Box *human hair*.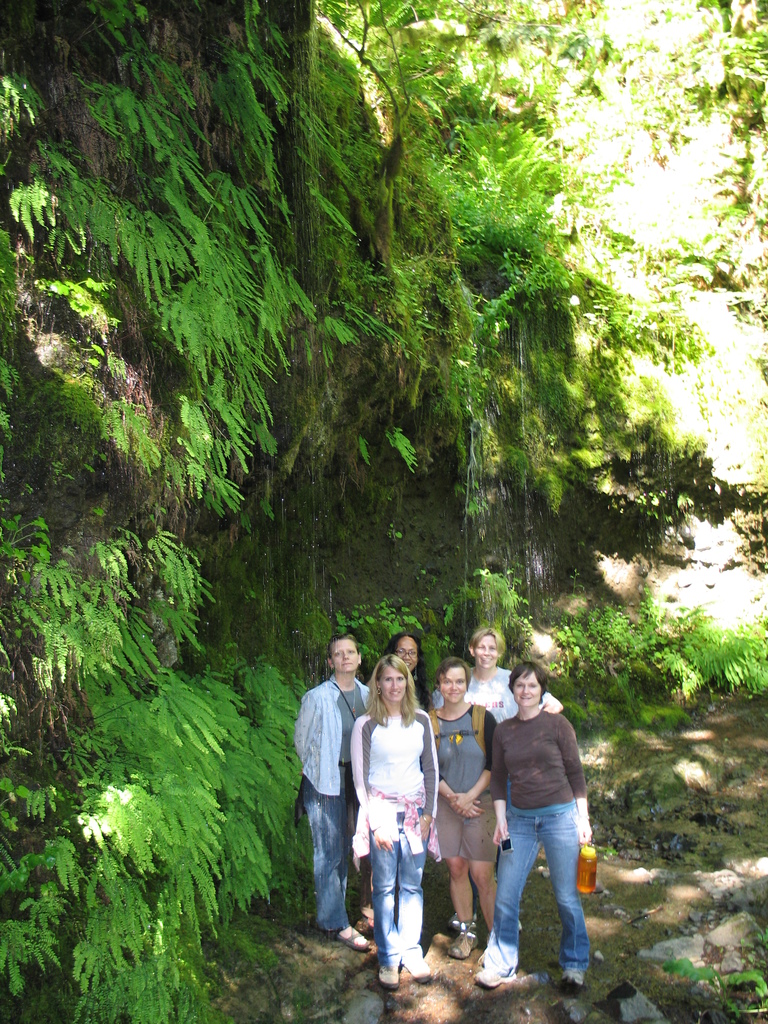
left=432, top=654, right=471, bottom=694.
